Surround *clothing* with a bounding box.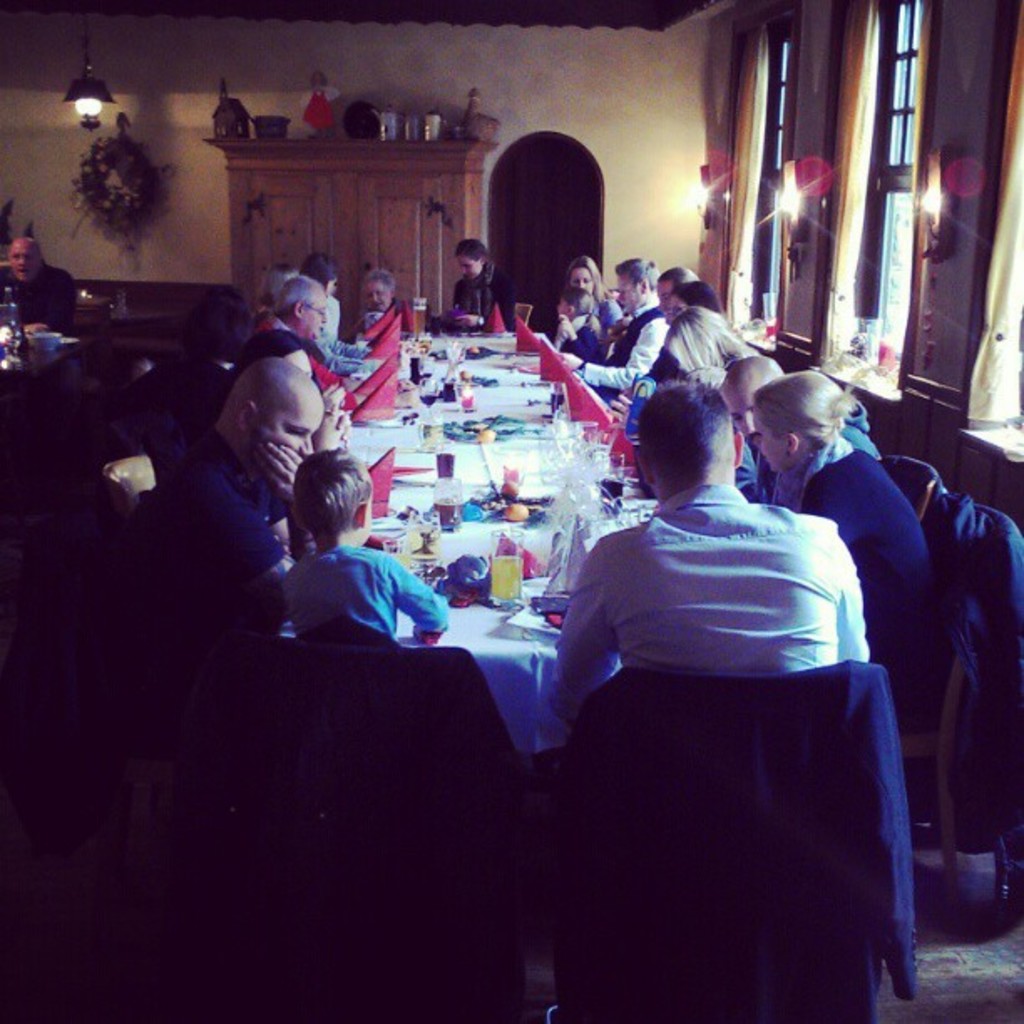
{"left": 0, "top": 263, "right": 65, "bottom": 340}.
